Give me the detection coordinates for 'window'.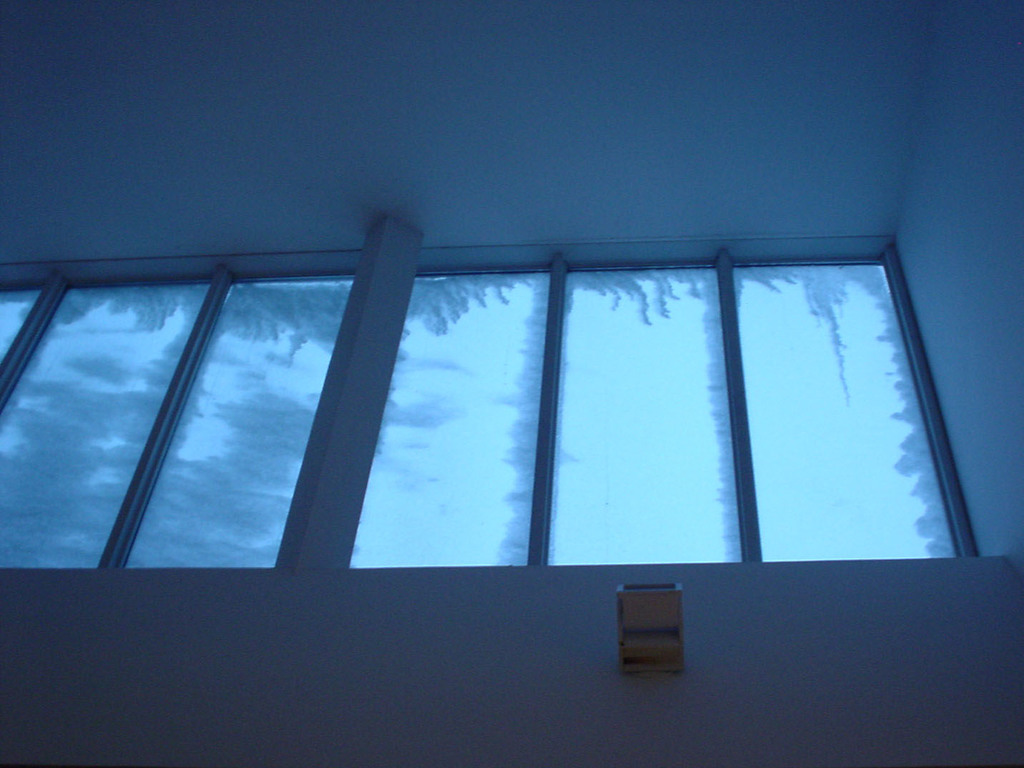
(0,252,360,573).
